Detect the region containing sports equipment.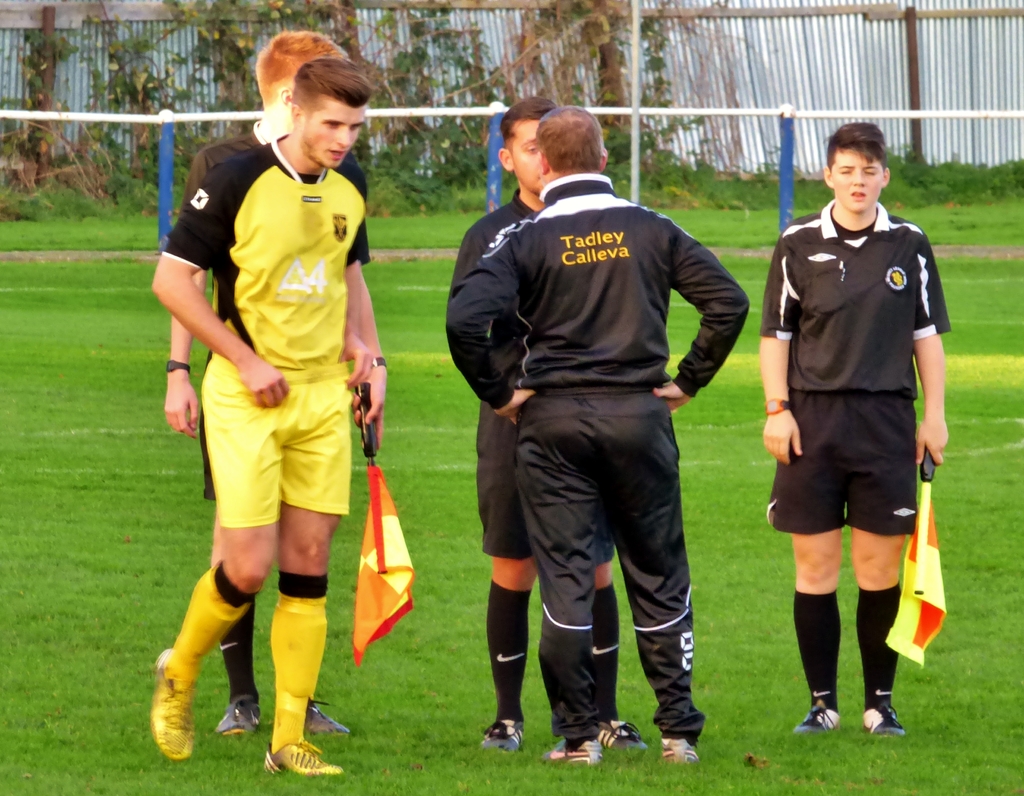
bbox=[661, 743, 696, 765].
